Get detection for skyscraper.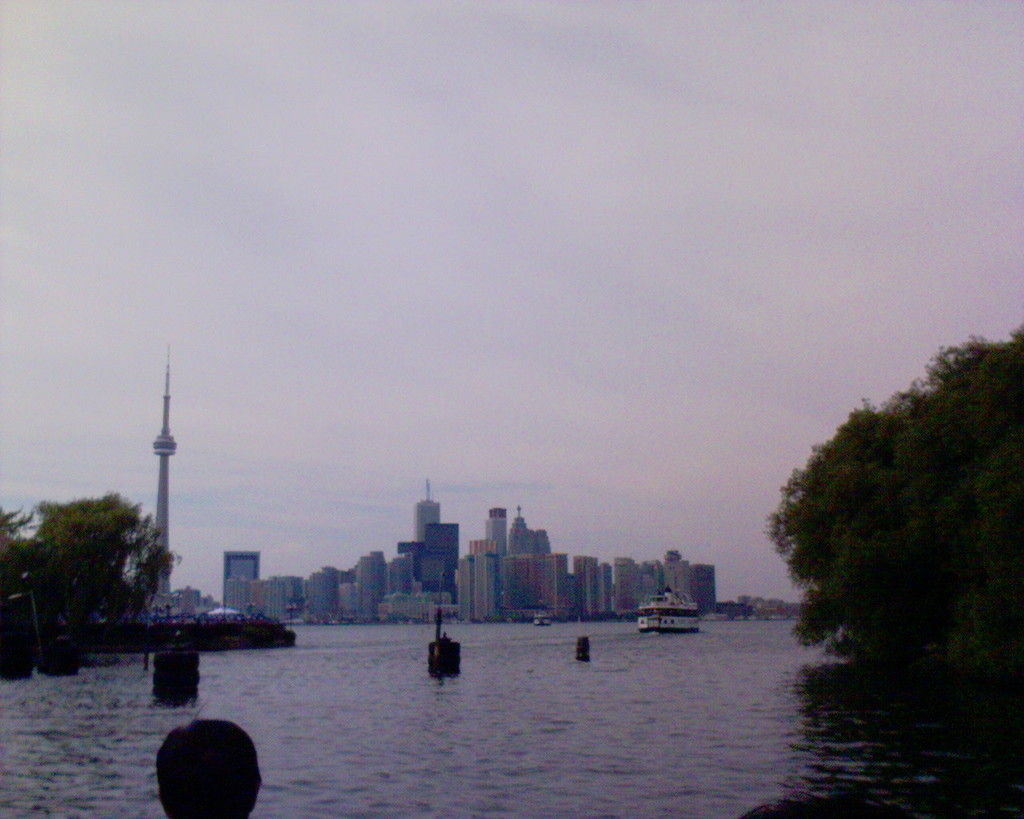
Detection: <box>484,501,504,552</box>.
